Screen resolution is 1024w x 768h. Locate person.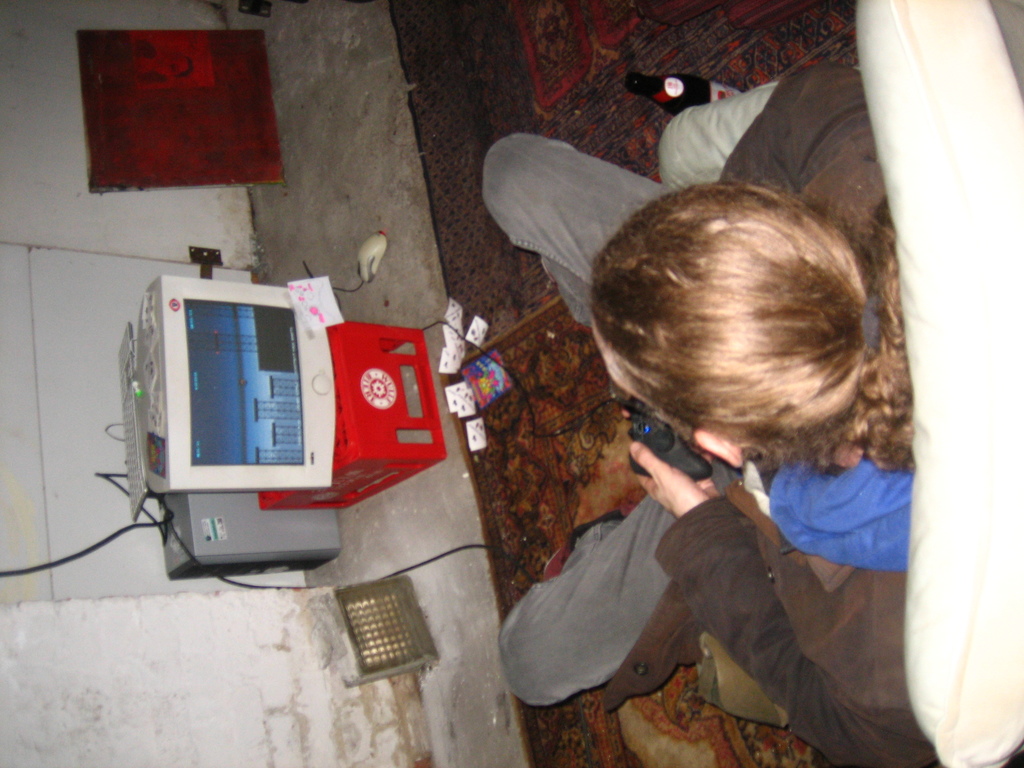
501:133:896:767.
